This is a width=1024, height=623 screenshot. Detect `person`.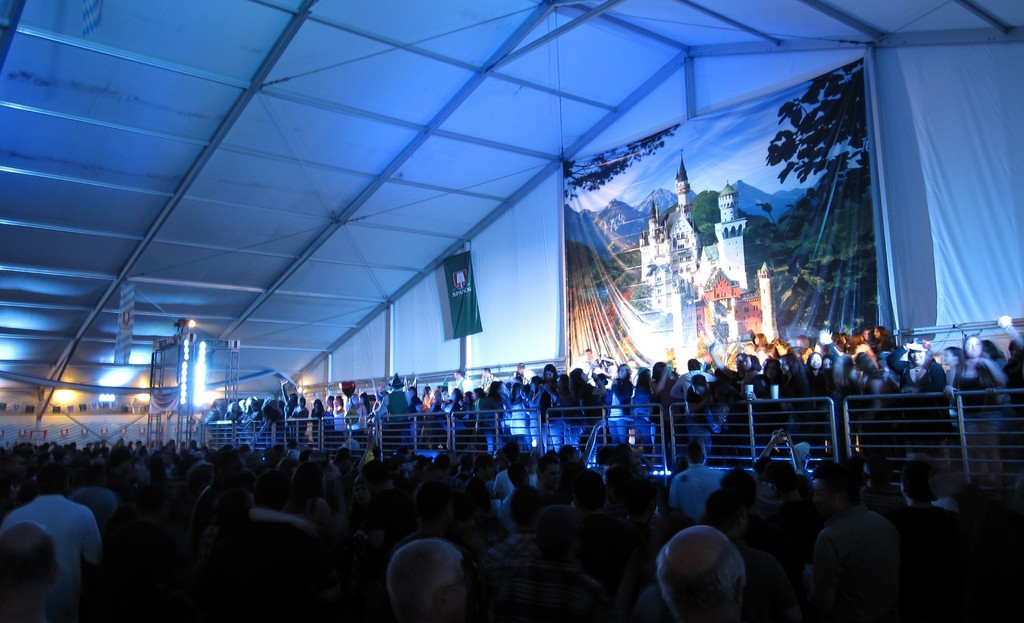
BBox(510, 363, 536, 390).
